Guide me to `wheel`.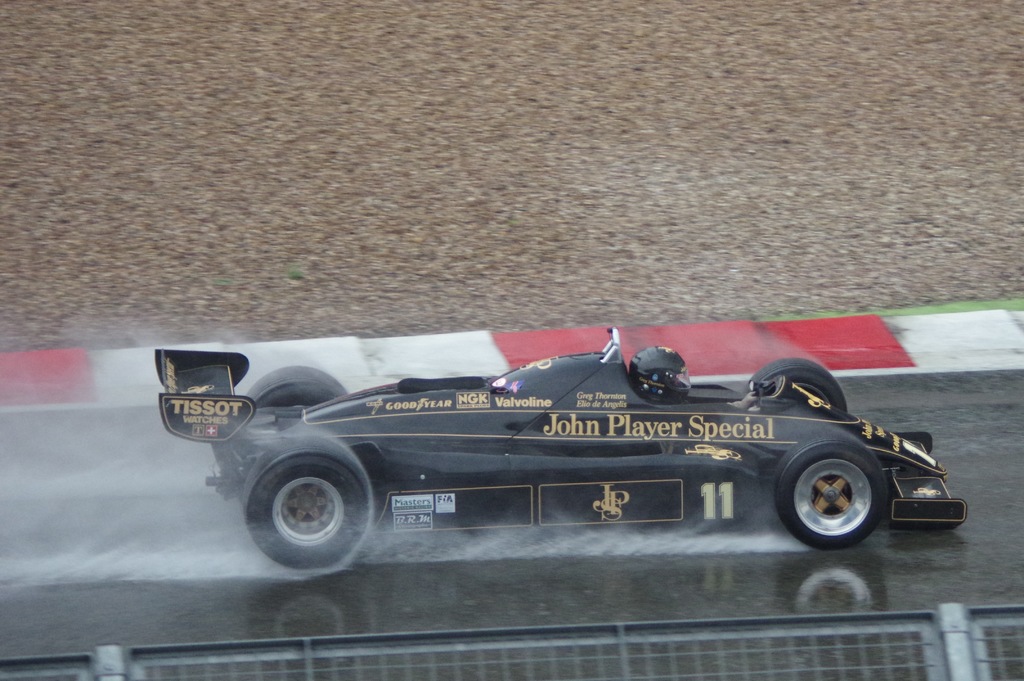
Guidance: left=236, top=464, right=373, bottom=566.
